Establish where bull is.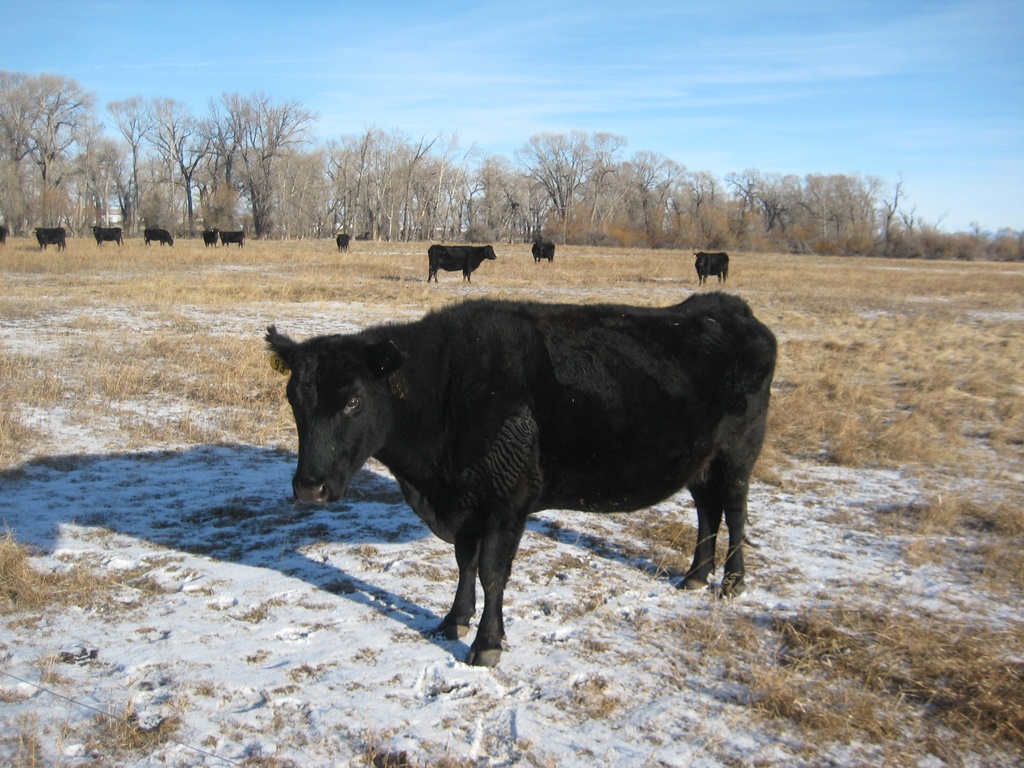
Established at box(201, 229, 221, 249).
